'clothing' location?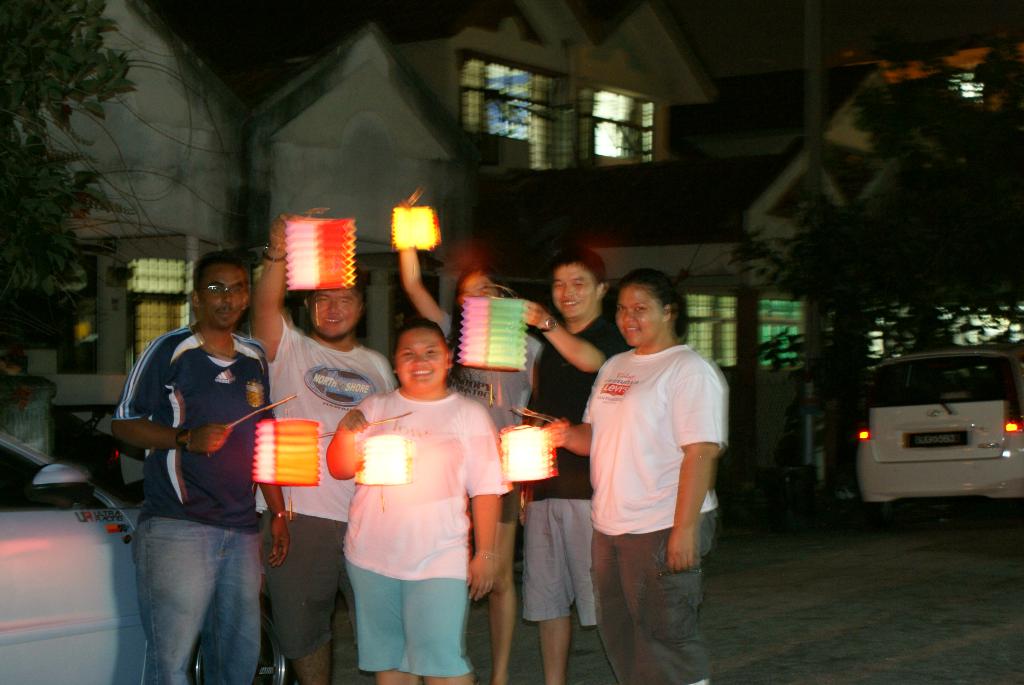
bbox(577, 339, 719, 684)
